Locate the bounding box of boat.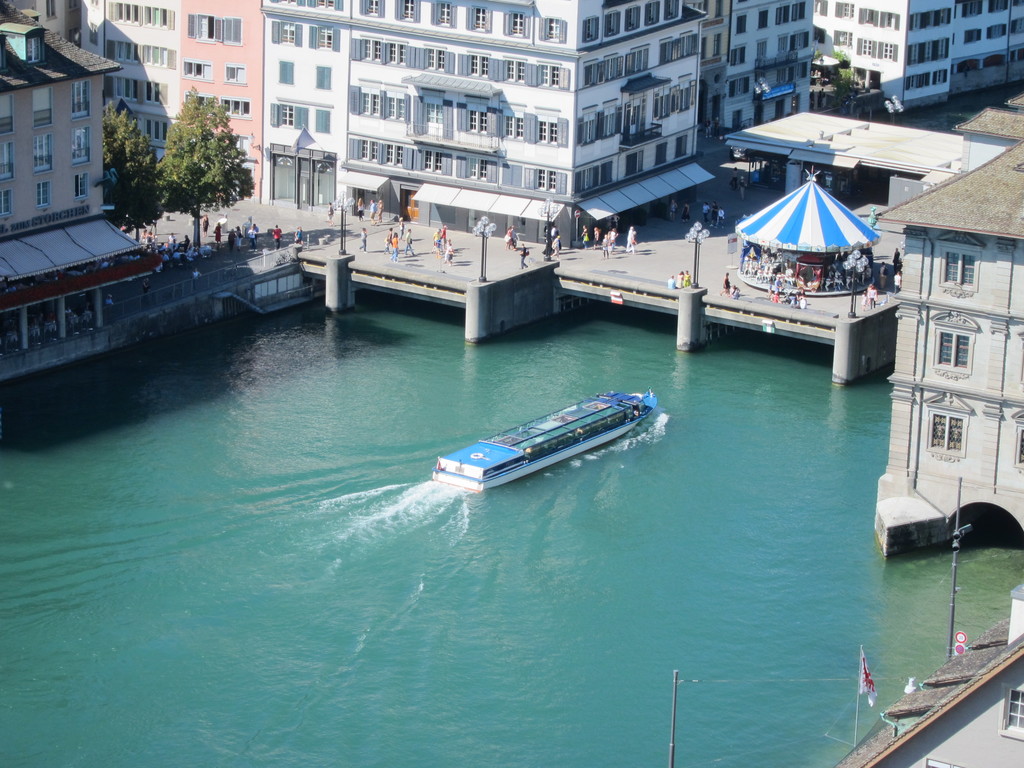
Bounding box: bbox=[439, 383, 675, 493].
